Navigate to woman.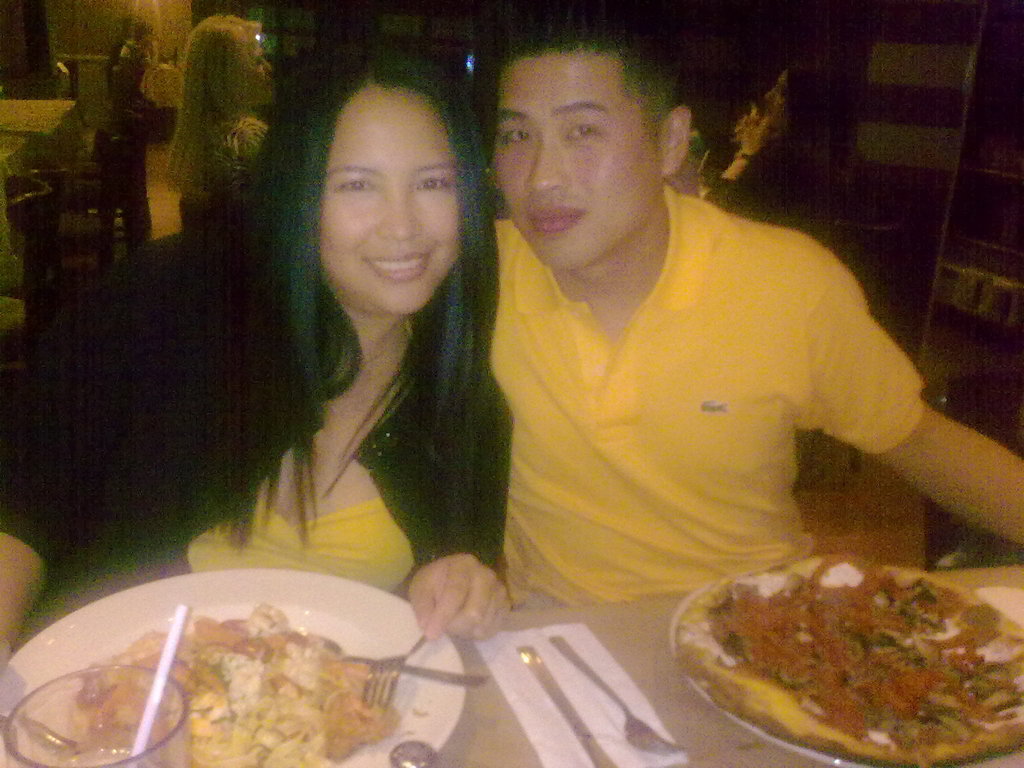
Navigation target: 173,5,276,175.
